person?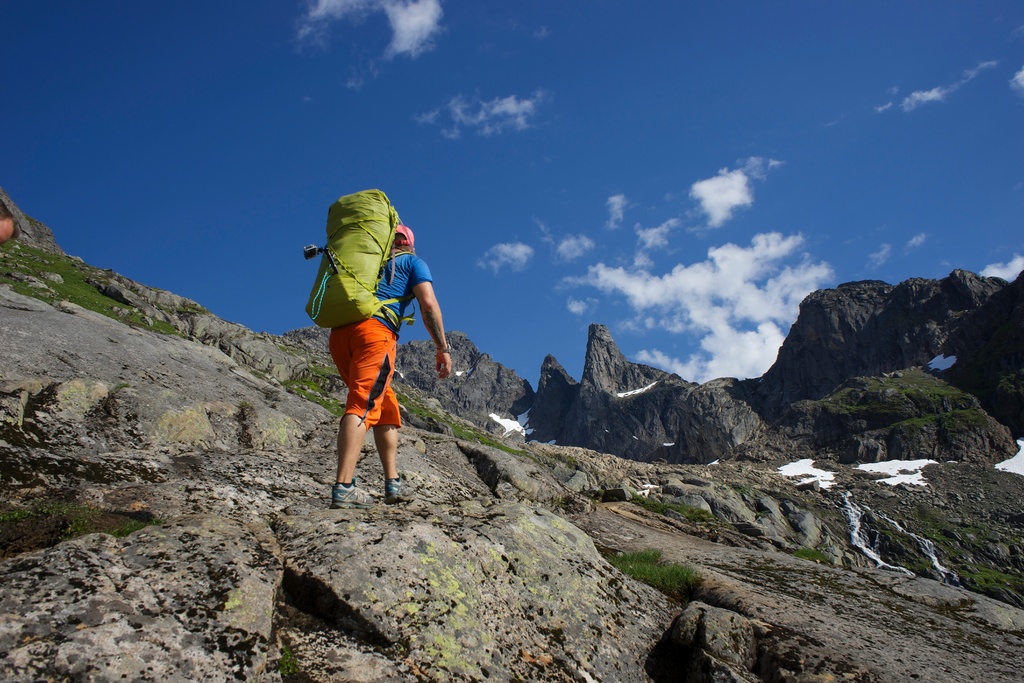
(x1=0, y1=197, x2=22, y2=242)
